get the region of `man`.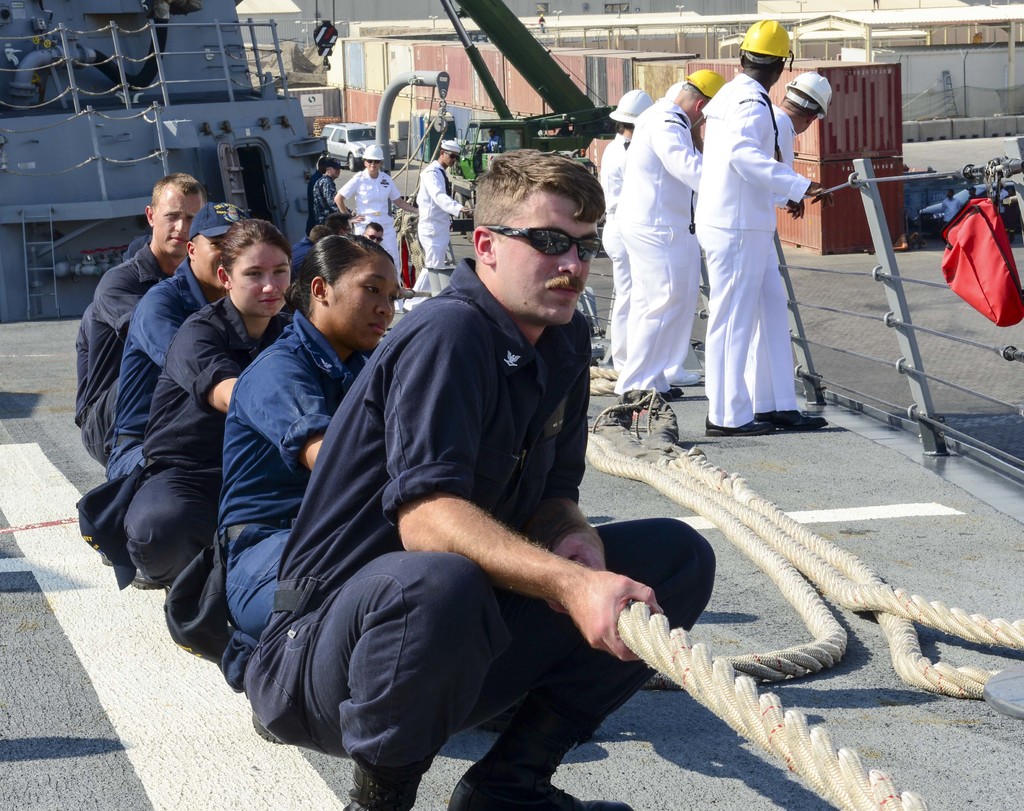
[x1=80, y1=172, x2=209, y2=469].
